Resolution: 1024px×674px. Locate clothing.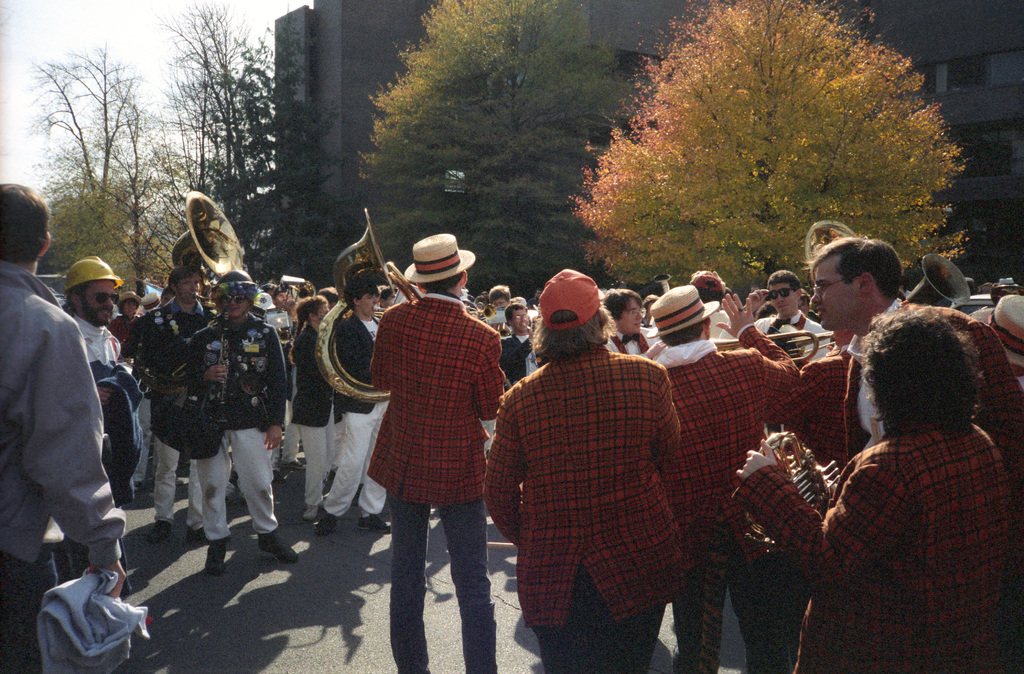
[left=0, top=261, right=130, bottom=673].
